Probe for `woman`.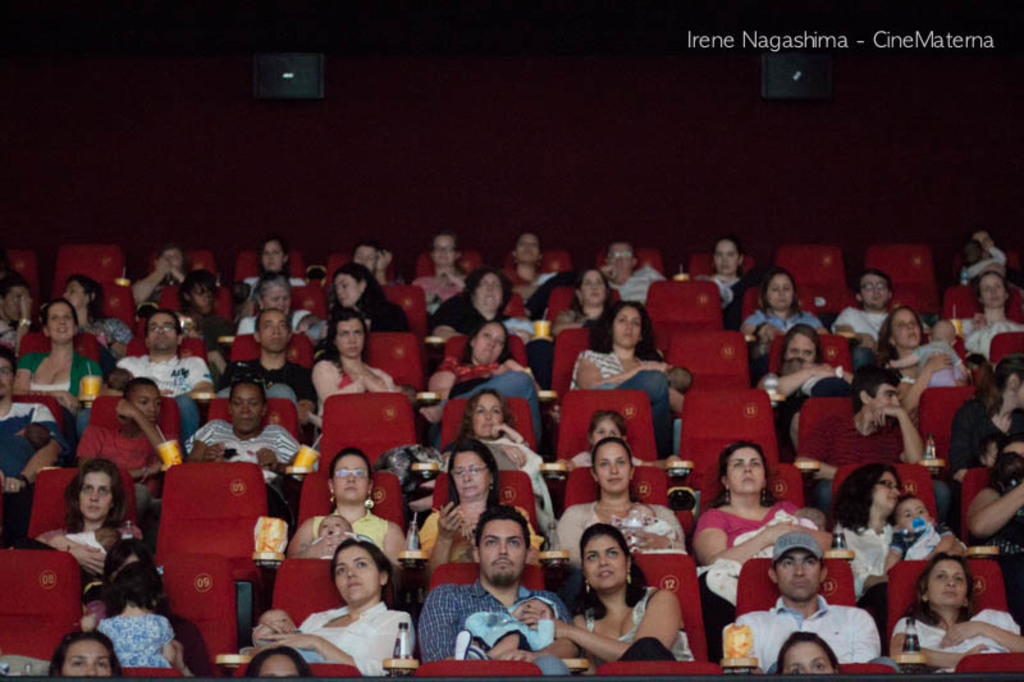
Probe result: box=[696, 449, 835, 587].
